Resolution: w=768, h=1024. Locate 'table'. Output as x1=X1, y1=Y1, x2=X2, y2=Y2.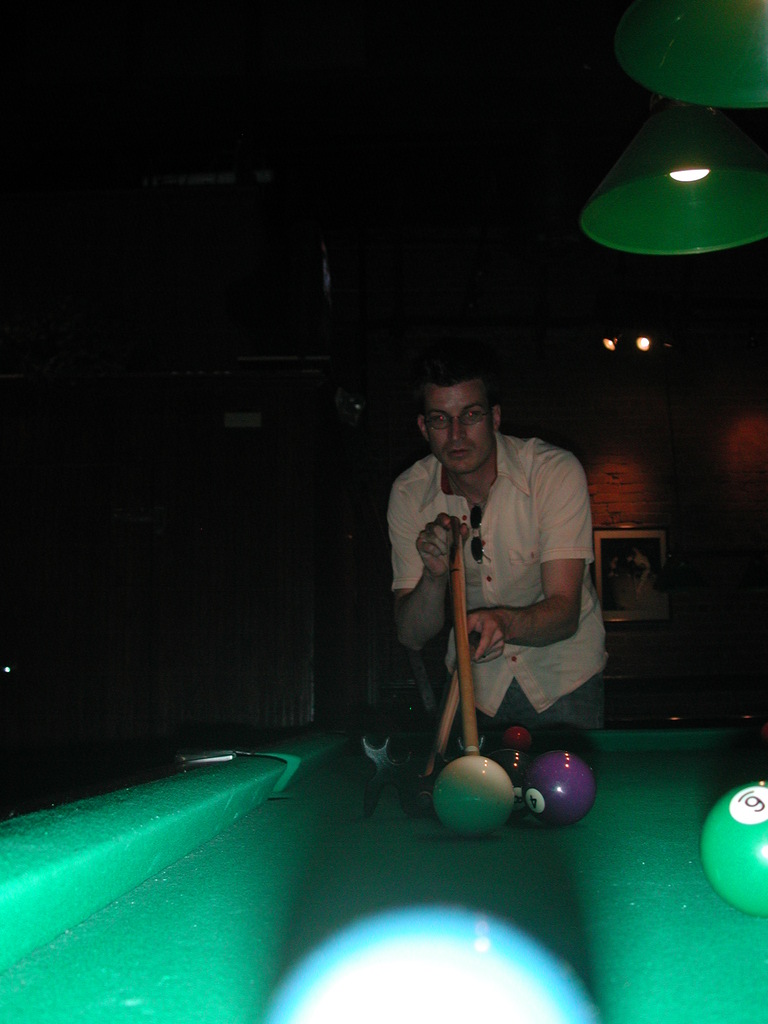
x1=83, y1=705, x2=744, y2=1006.
